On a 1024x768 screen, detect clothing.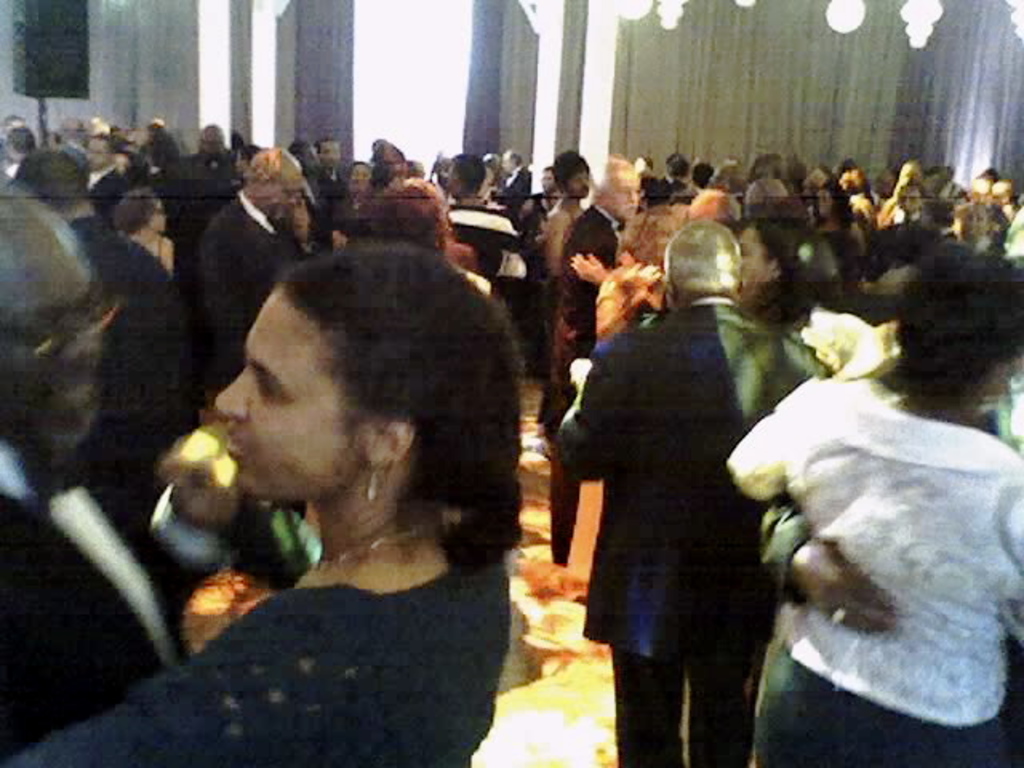
{"x1": 0, "y1": 432, "x2": 189, "y2": 763}.
